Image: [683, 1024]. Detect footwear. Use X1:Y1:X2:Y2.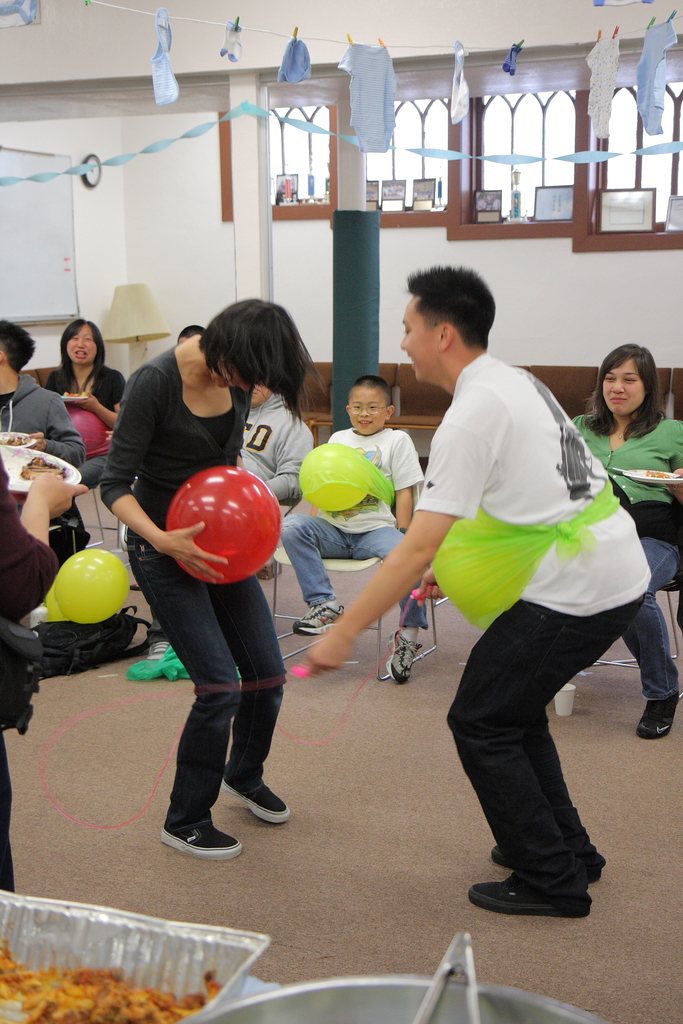
158:825:240:862.
